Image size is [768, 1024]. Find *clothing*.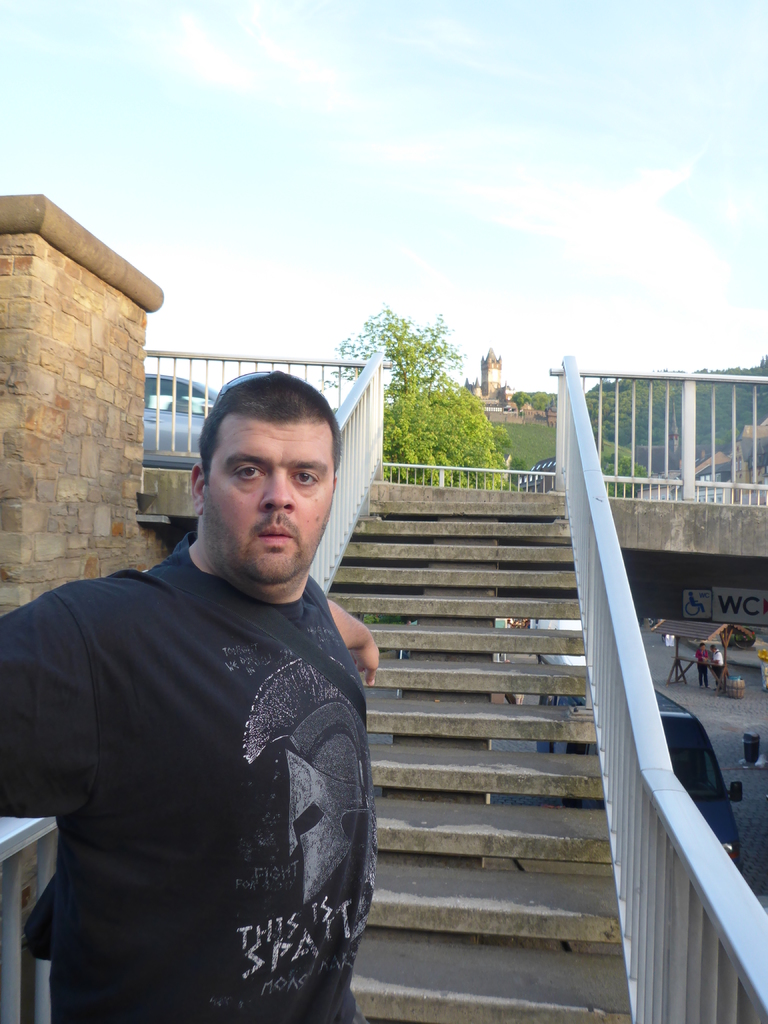
region(0, 536, 378, 1023).
